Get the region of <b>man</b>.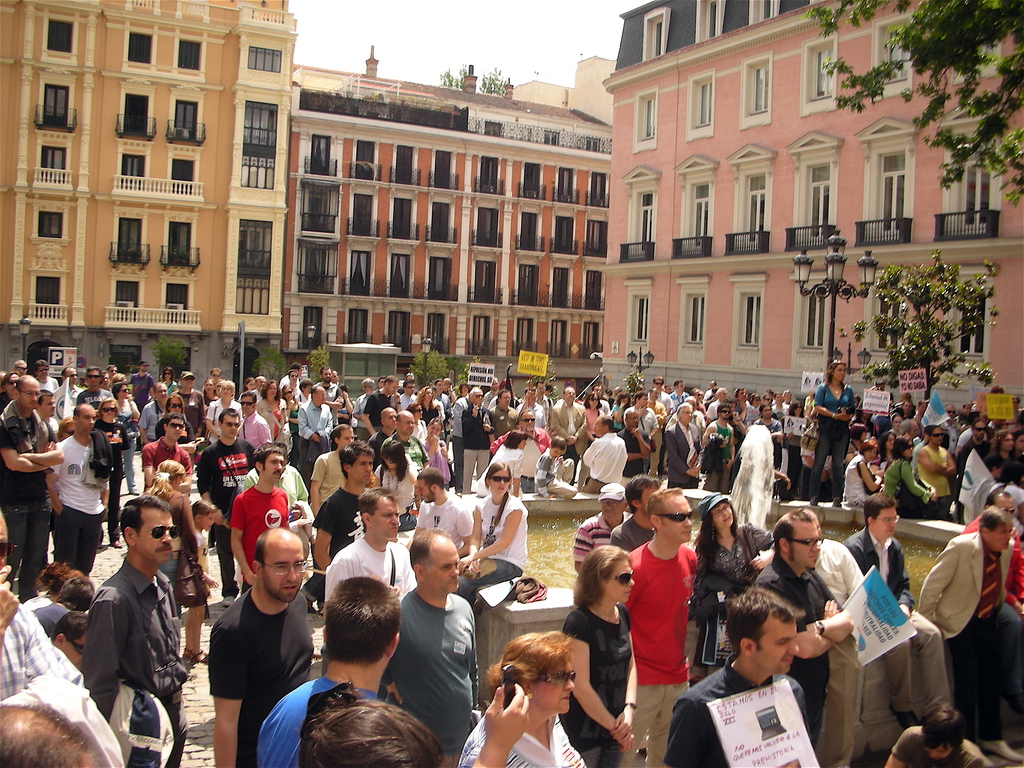
Rect(438, 381, 447, 405).
